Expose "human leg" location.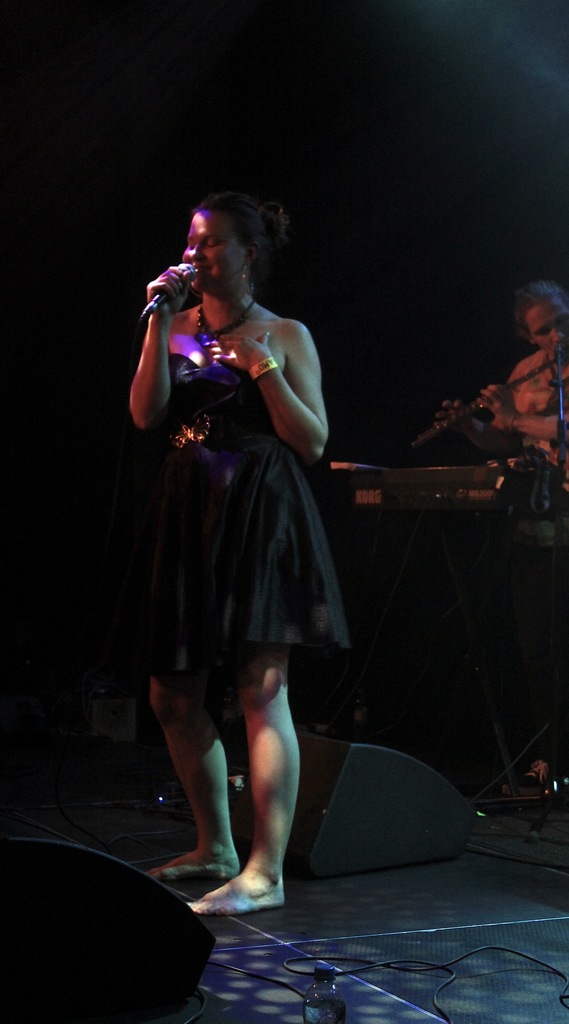
Exposed at [191, 626, 293, 908].
